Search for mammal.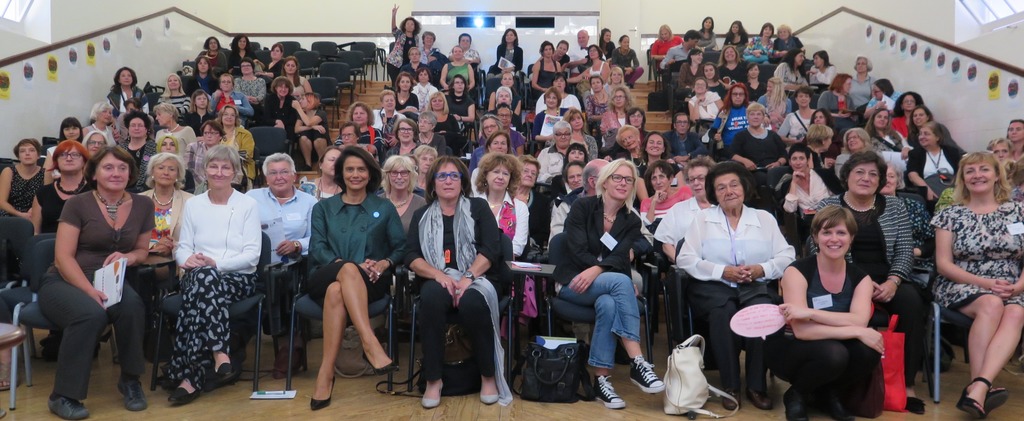
Found at [x1=561, y1=106, x2=598, y2=157].
